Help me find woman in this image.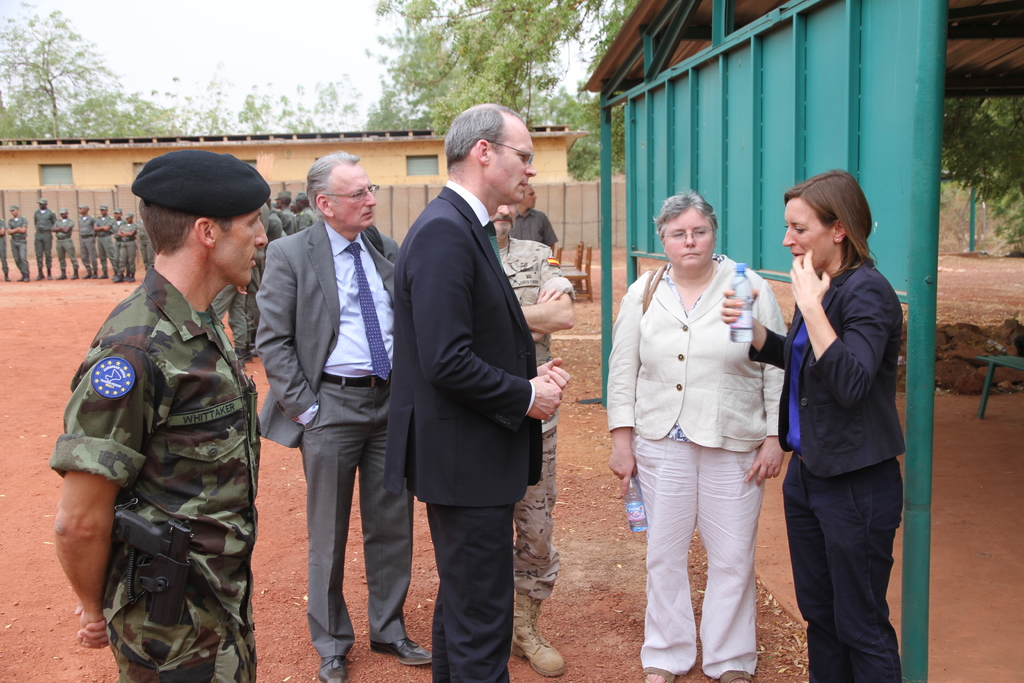
Found it: BBox(600, 195, 788, 682).
